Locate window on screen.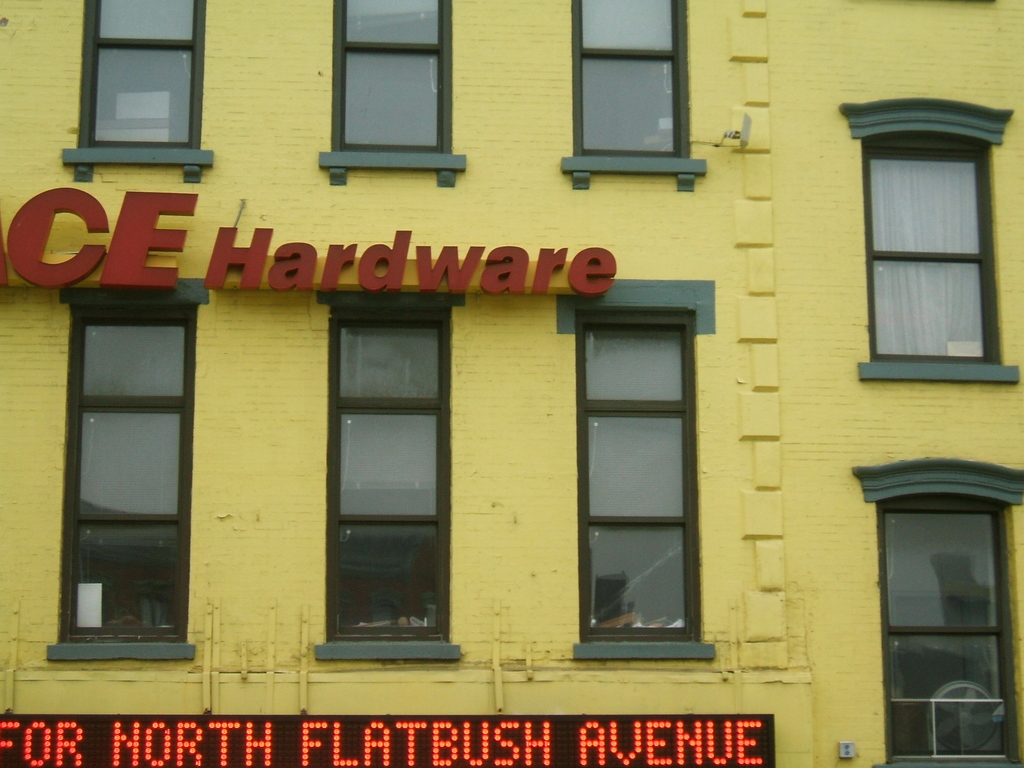
On screen at bbox(575, 311, 700, 646).
